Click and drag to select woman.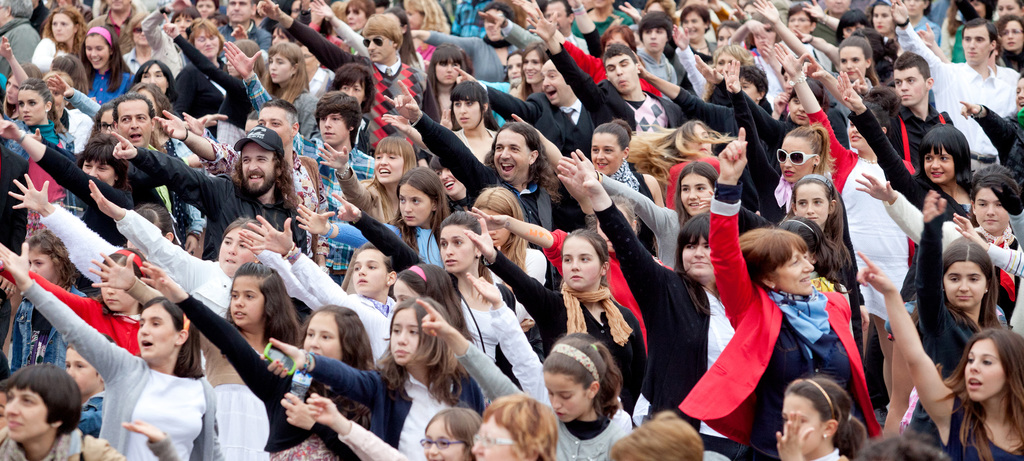
Selection: pyautogui.locateOnScreen(169, 17, 234, 127).
